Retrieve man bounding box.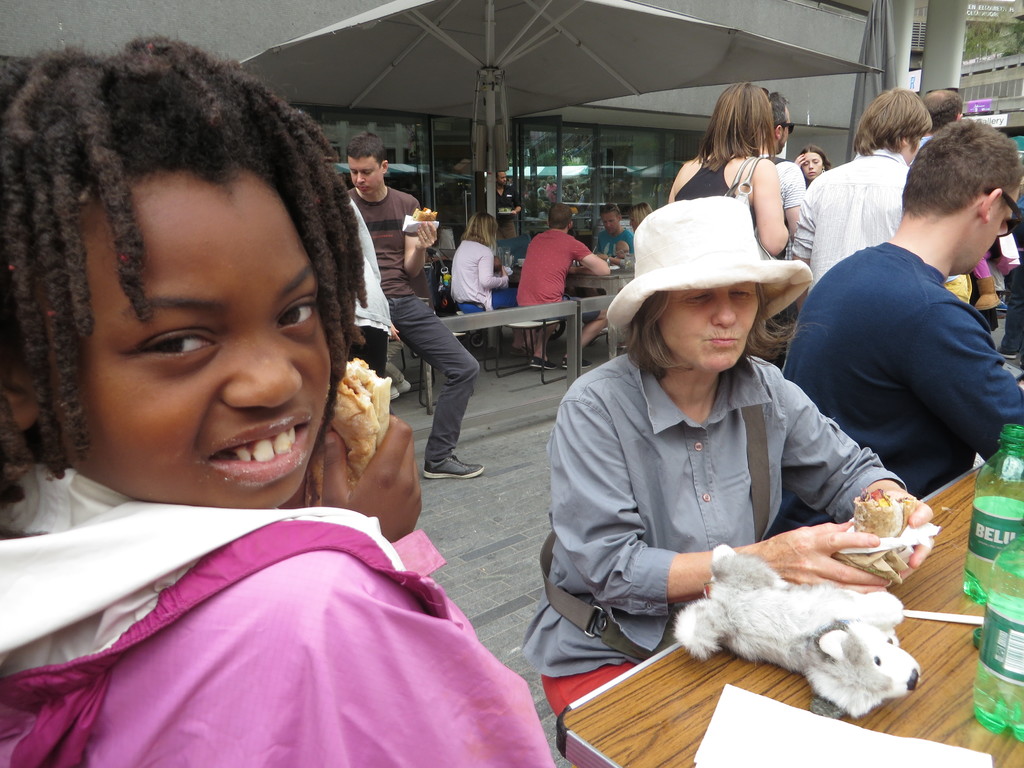
Bounding box: 552,173,557,192.
